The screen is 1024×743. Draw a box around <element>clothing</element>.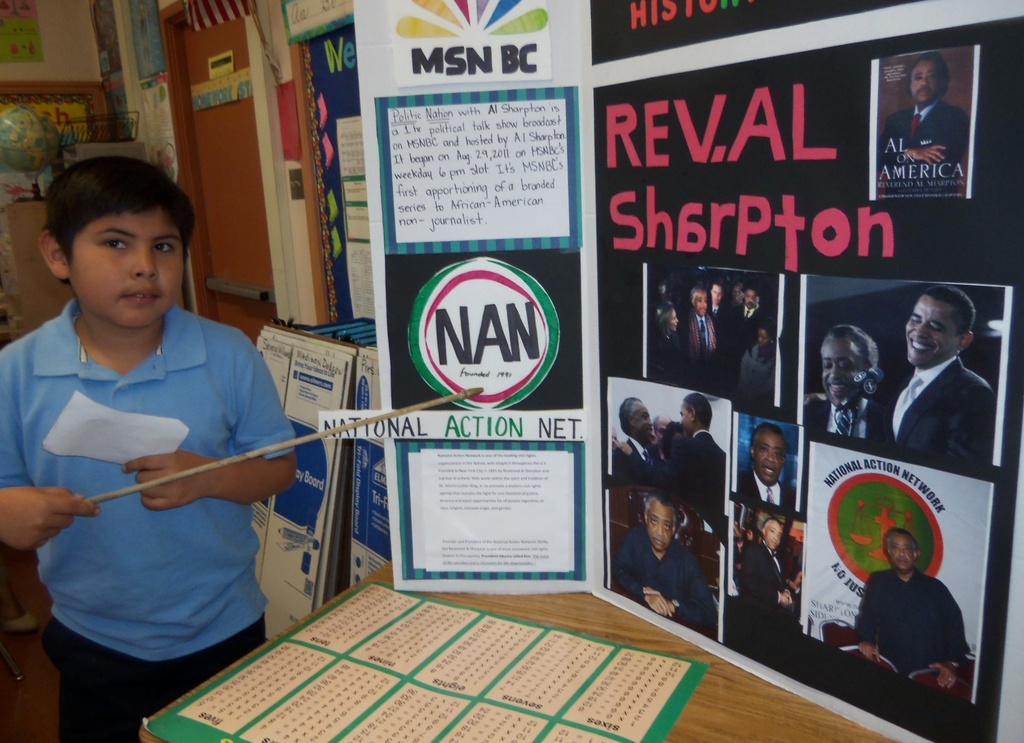
<region>879, 104, 967, 193</region>.
